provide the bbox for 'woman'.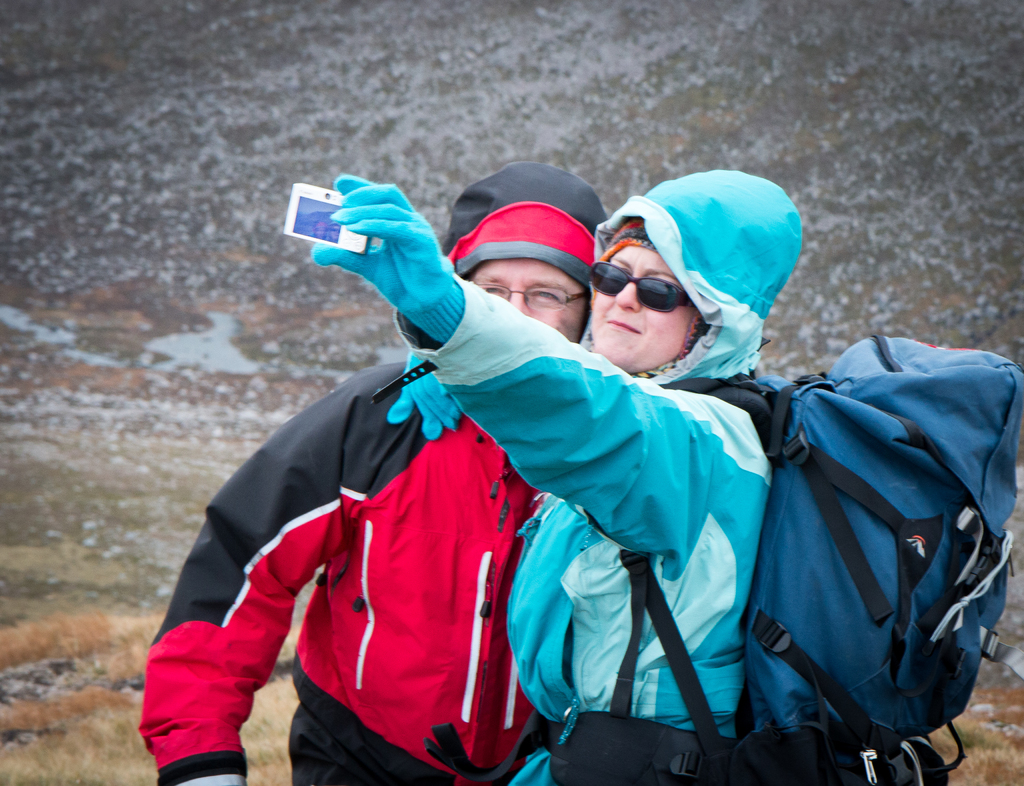
locate(161, 156, 924, 785).
